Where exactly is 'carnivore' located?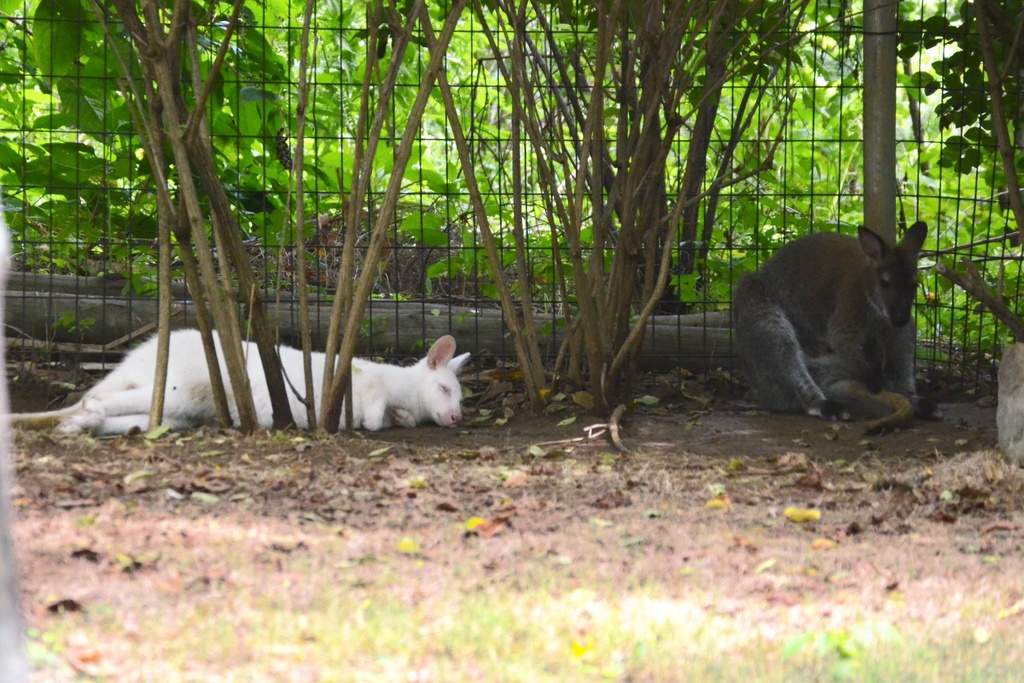
Its bounding box is (733,220,924,434).
